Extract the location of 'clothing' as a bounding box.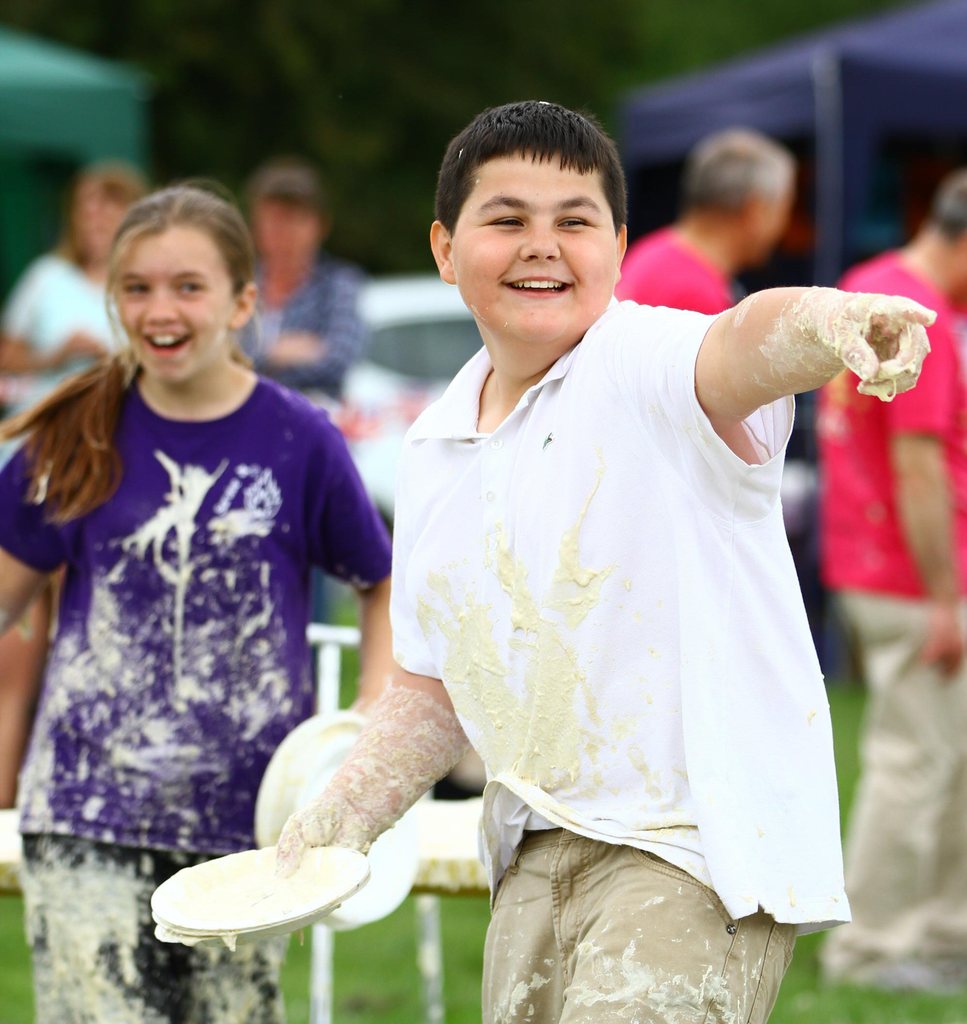
detection(0, 250, 118, 467).
